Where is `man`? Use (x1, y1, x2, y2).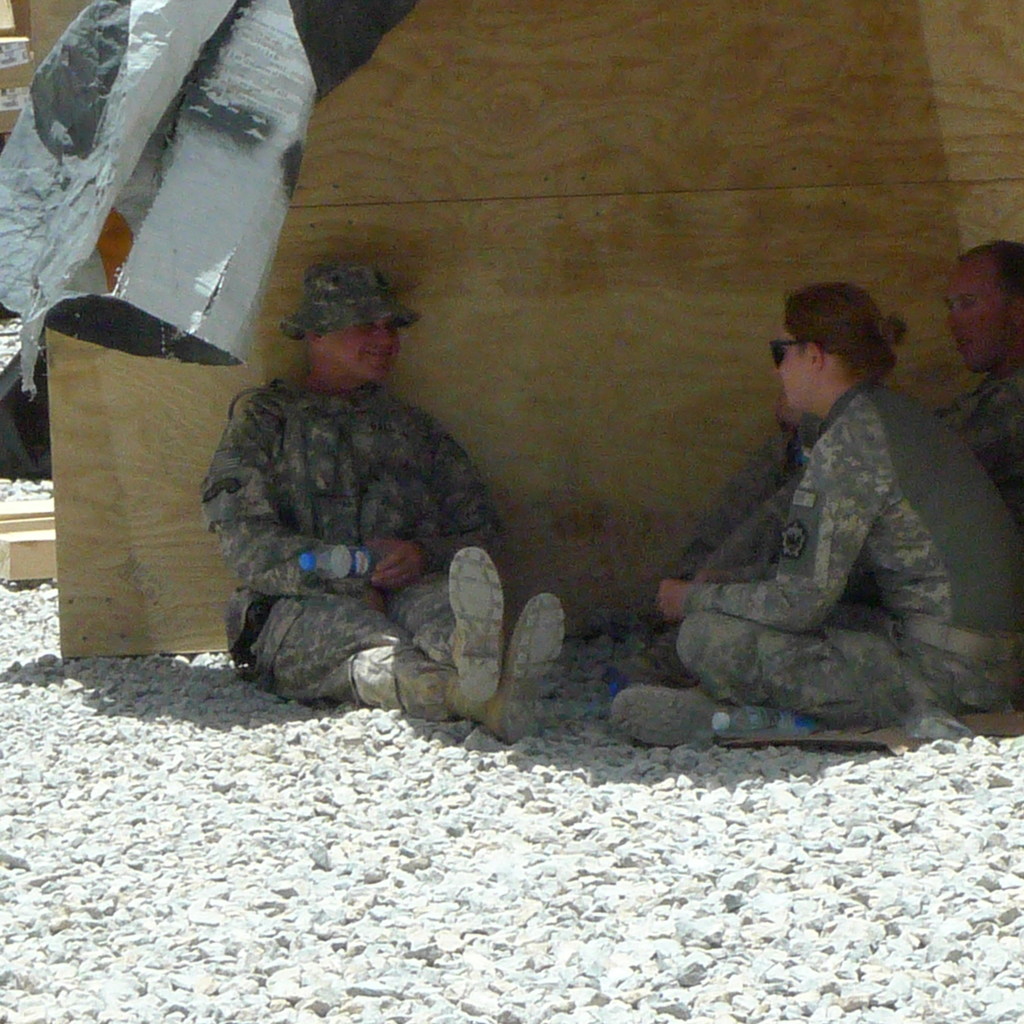
(644, 246, 1023, 611).
